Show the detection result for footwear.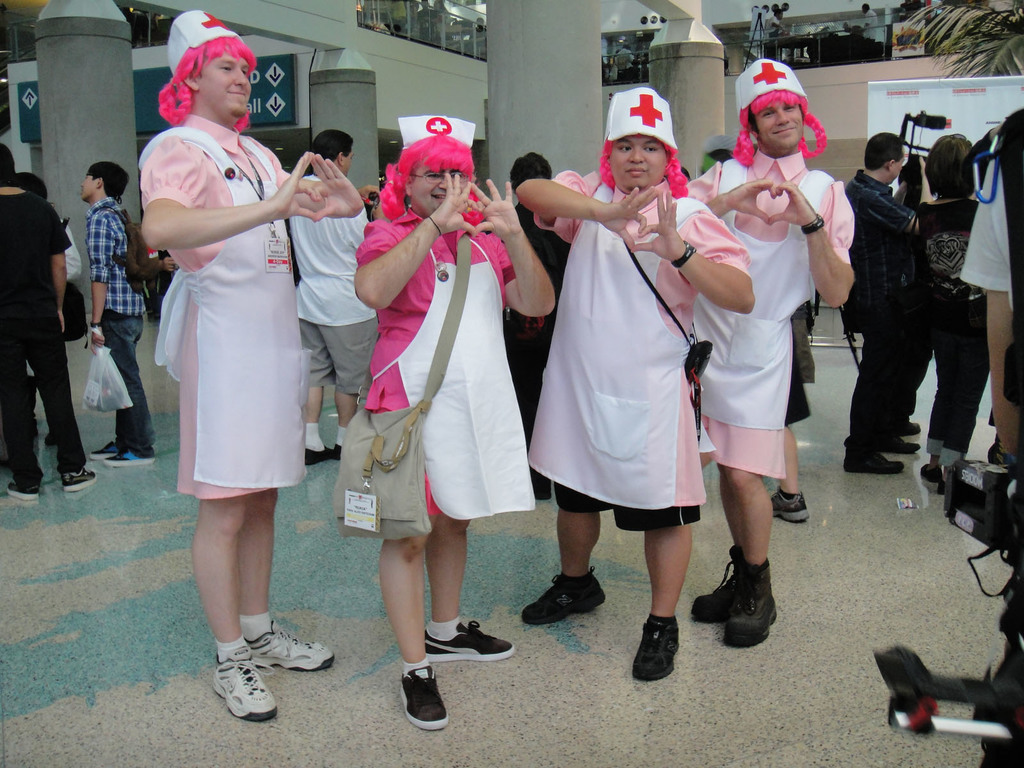
rect(300, 445, 327, 463).
